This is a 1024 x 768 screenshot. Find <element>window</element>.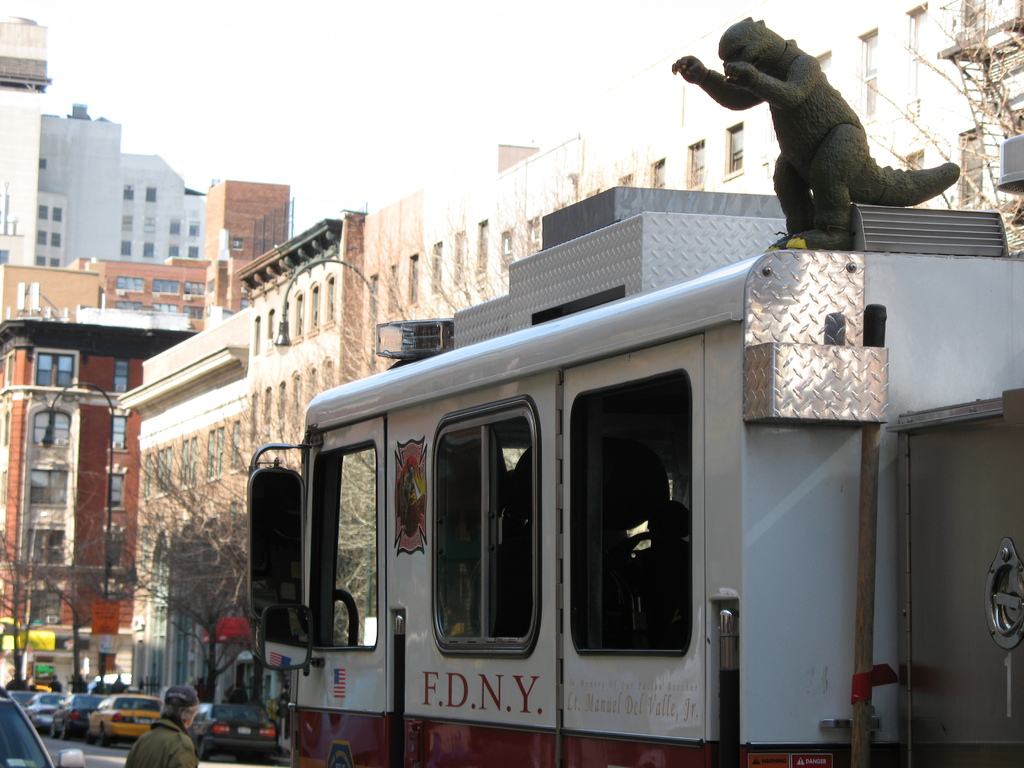
Bounding box: [left=189, top=220, right=201, bottom=234].
